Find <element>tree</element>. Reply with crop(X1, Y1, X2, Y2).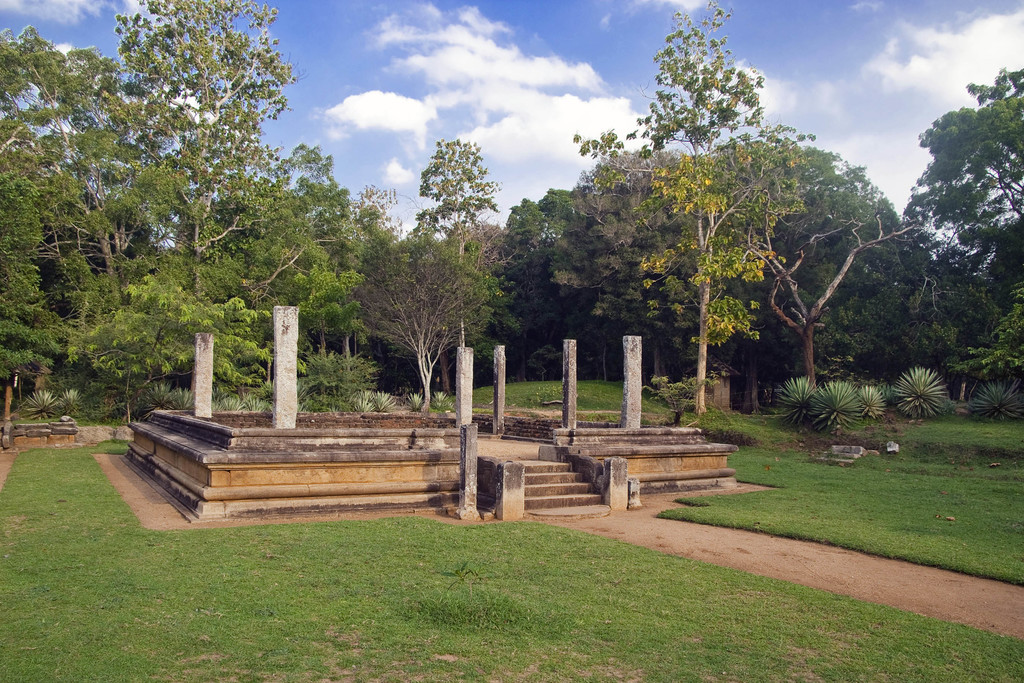
crop(504, 199, 556, 270).
